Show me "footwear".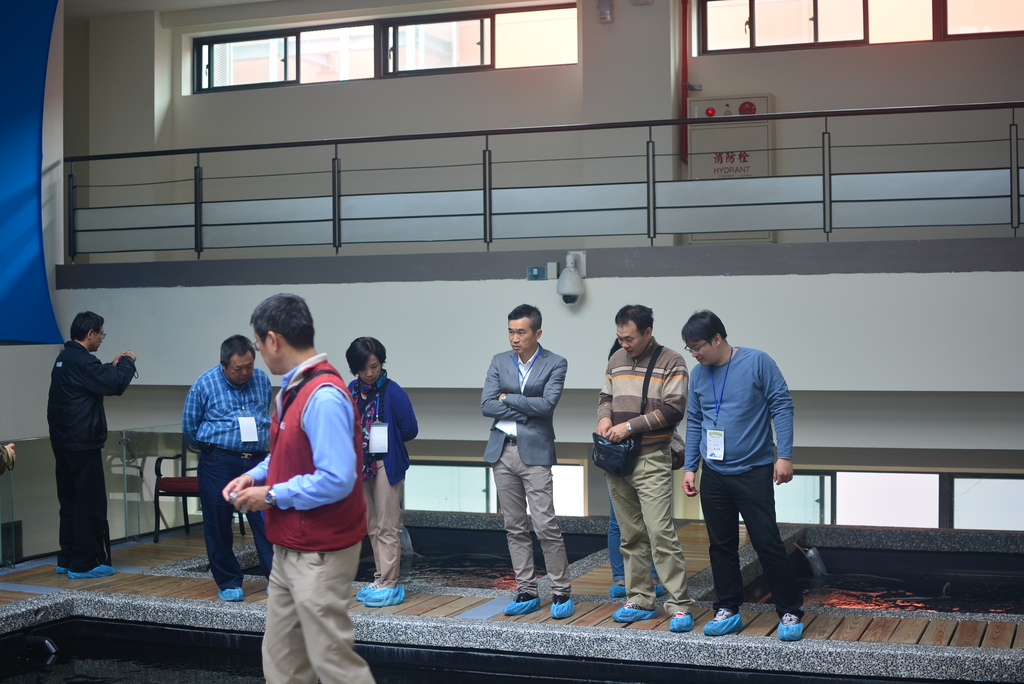
"footwear" is here: region(651, 574, 664, 594).
